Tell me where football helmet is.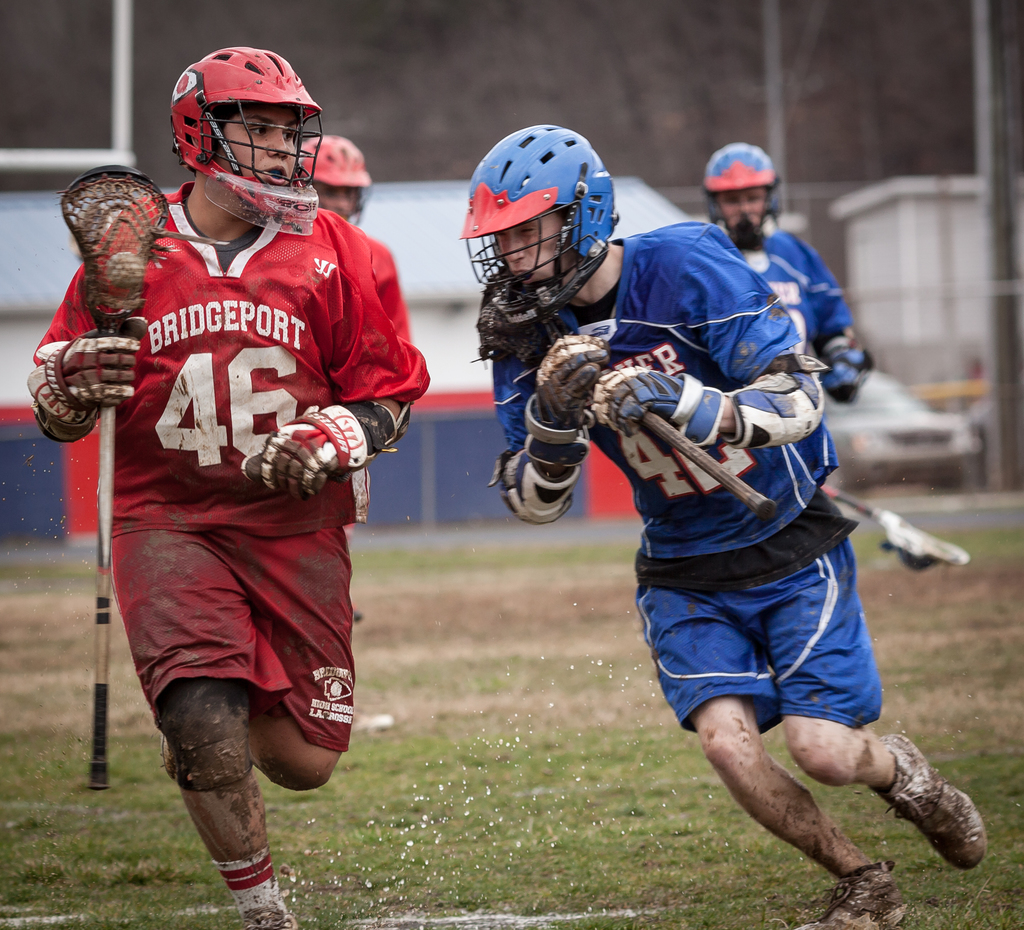
football helmet is at (left=701, top=136, right=783, bottom=250).
